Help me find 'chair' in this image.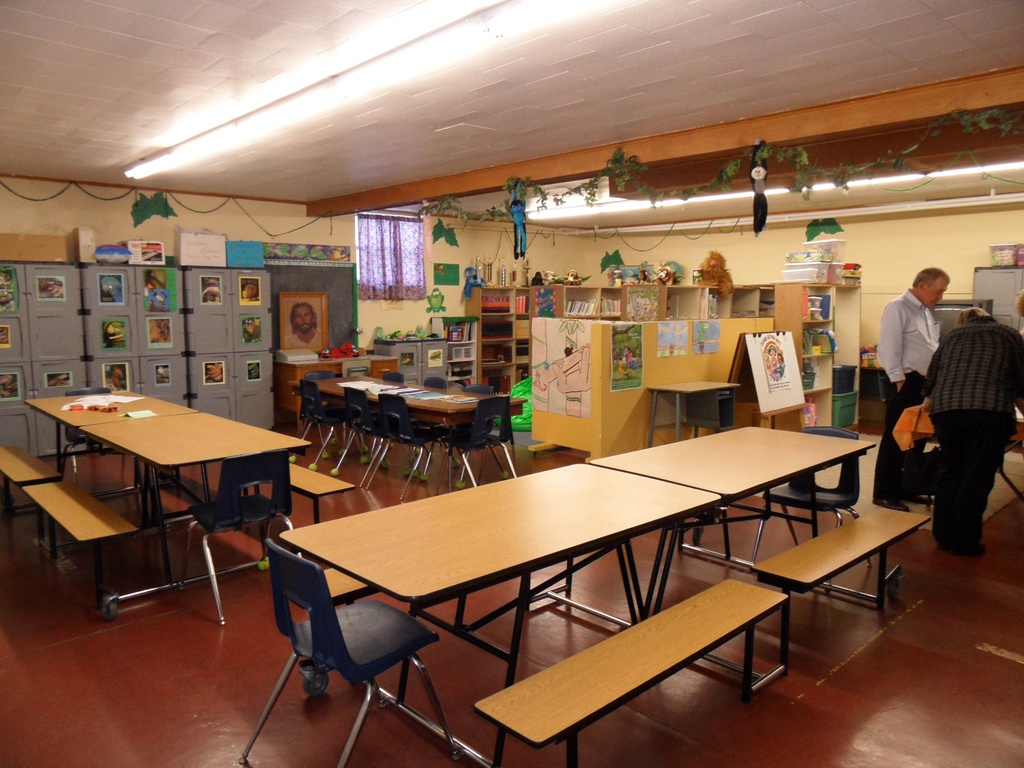
Found it: <bbox>362, 391, 449, 500</bbox>.
